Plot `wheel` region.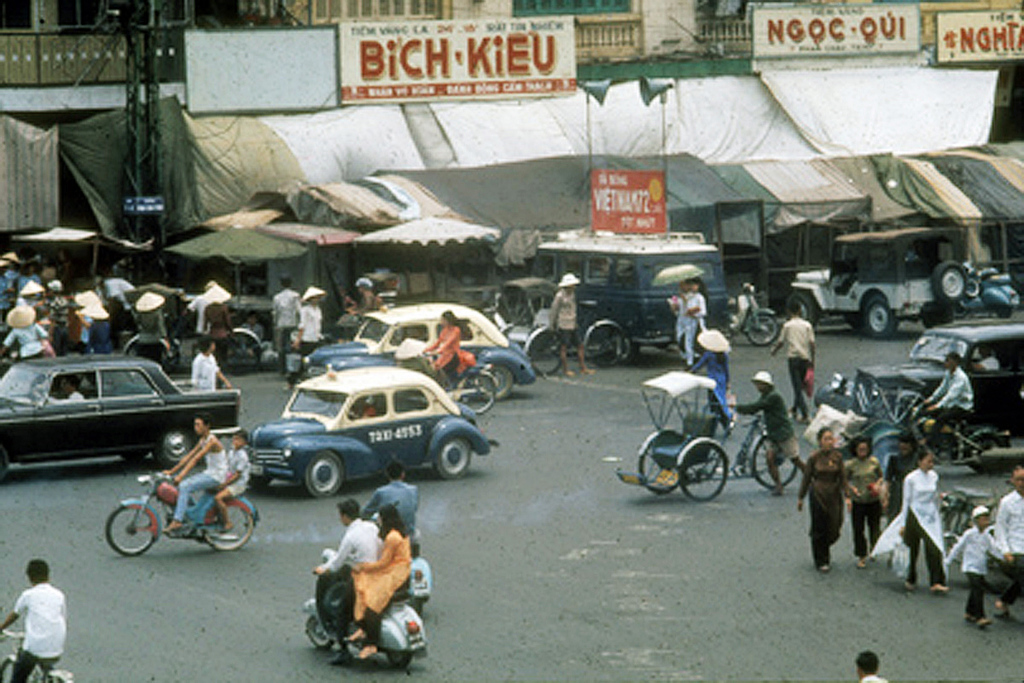
Plotted at box(522, 324, 568, 378).
